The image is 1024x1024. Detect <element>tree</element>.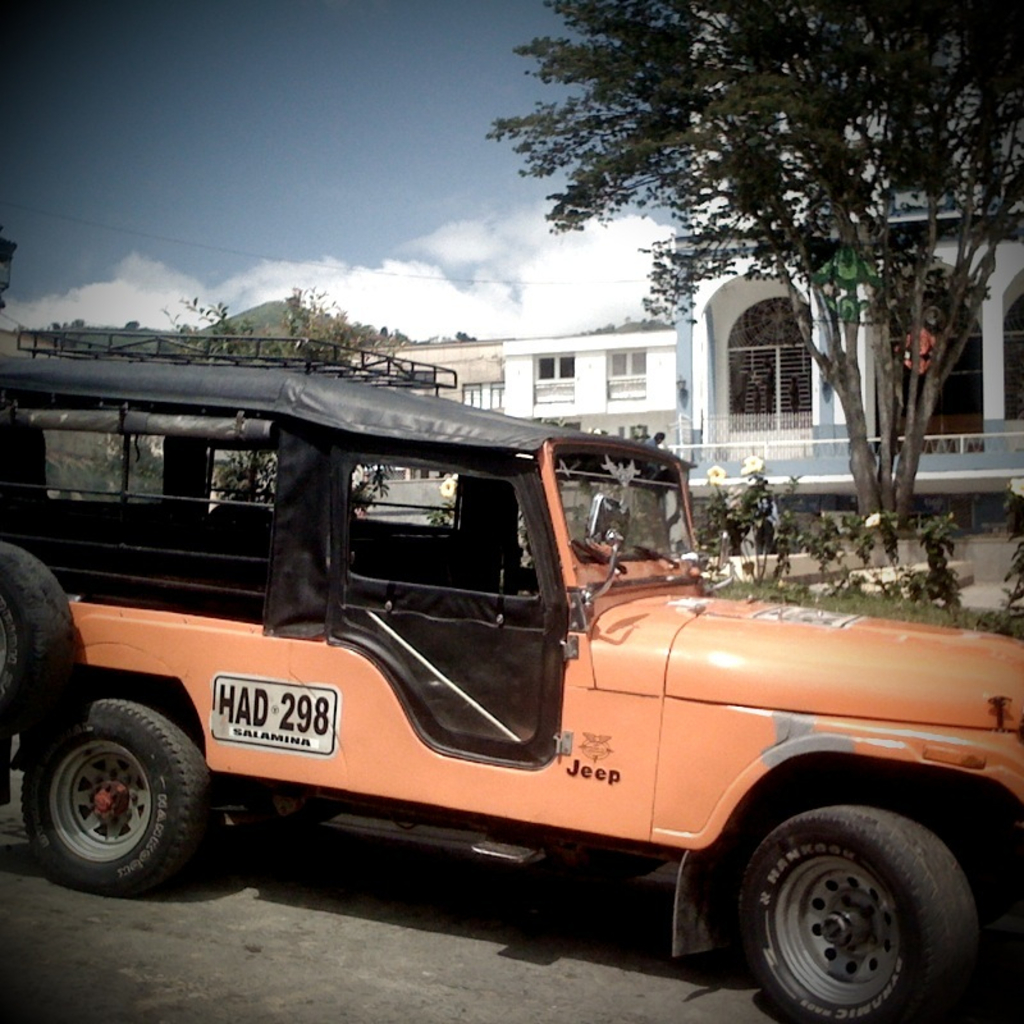
Detection: (488,6,1023,527).
